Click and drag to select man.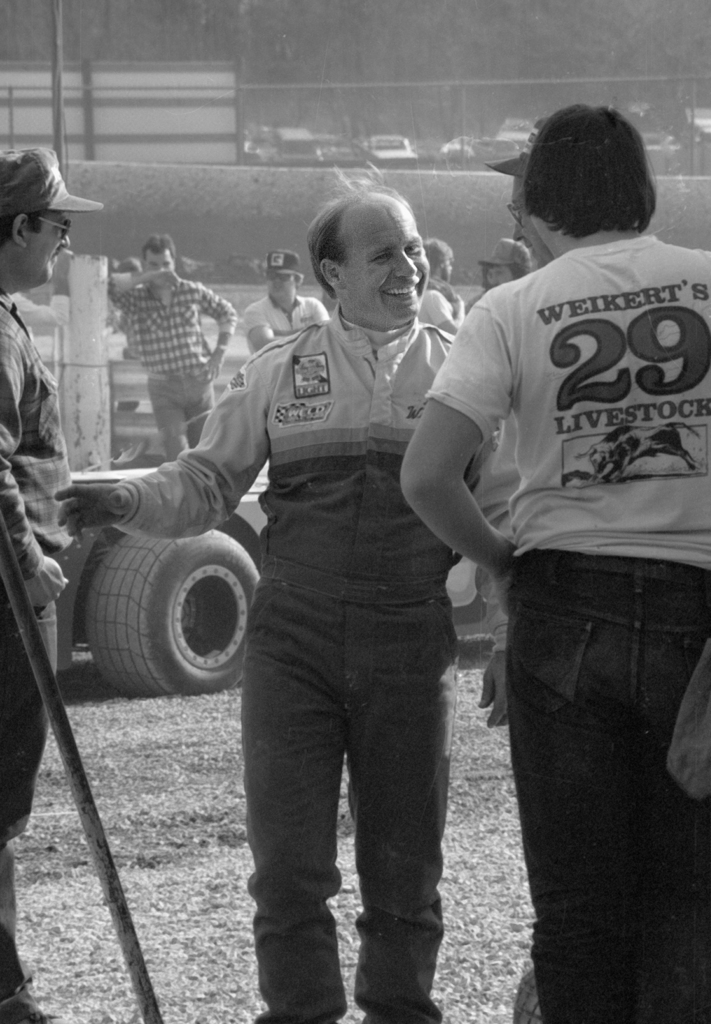
Selection: <box>103,237,243,459</box>.
